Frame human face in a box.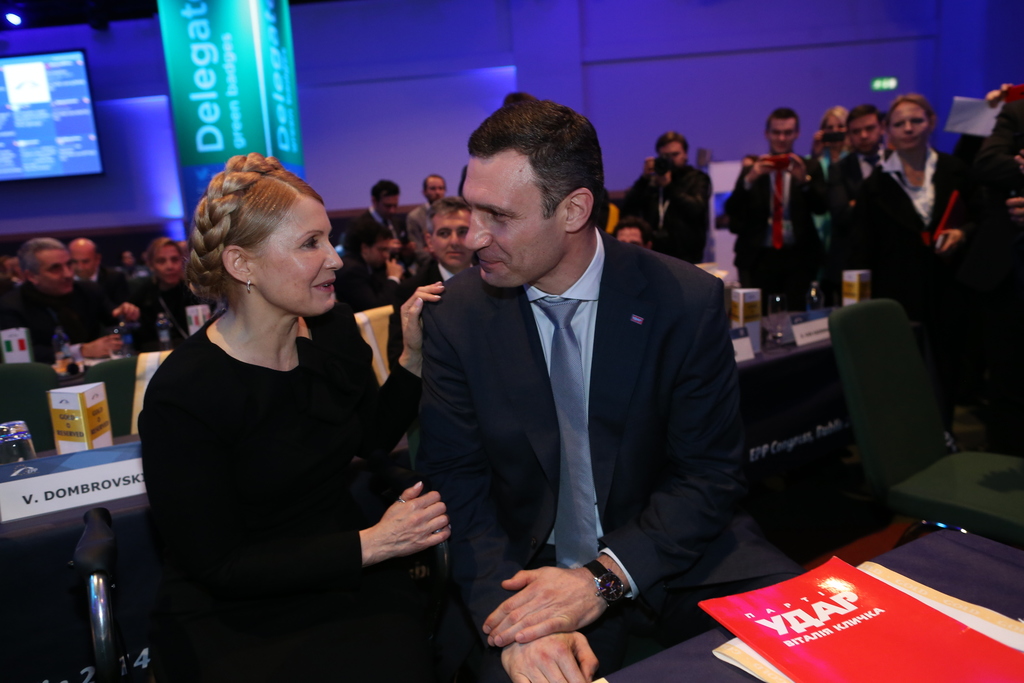
pyautogui.locateOnScreen(44, 251, 72, 293).
